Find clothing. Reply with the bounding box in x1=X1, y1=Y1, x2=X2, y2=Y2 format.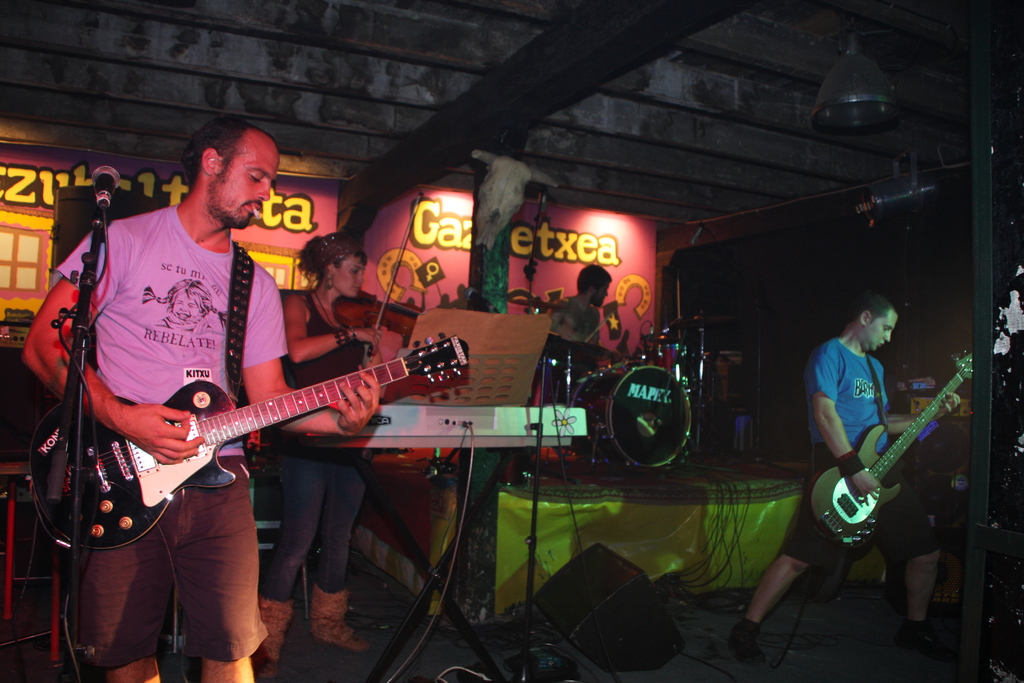
x1=782, y1=338, x2=942, y2=570.
